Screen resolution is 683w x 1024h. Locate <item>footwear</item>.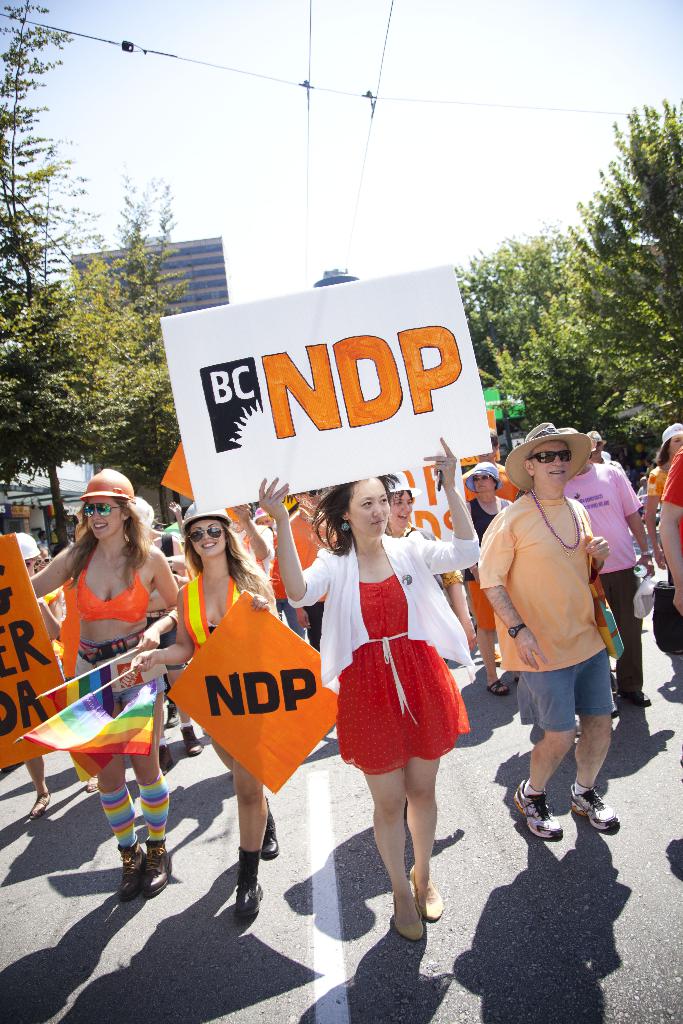
rect(169, 702, 181, 725).
